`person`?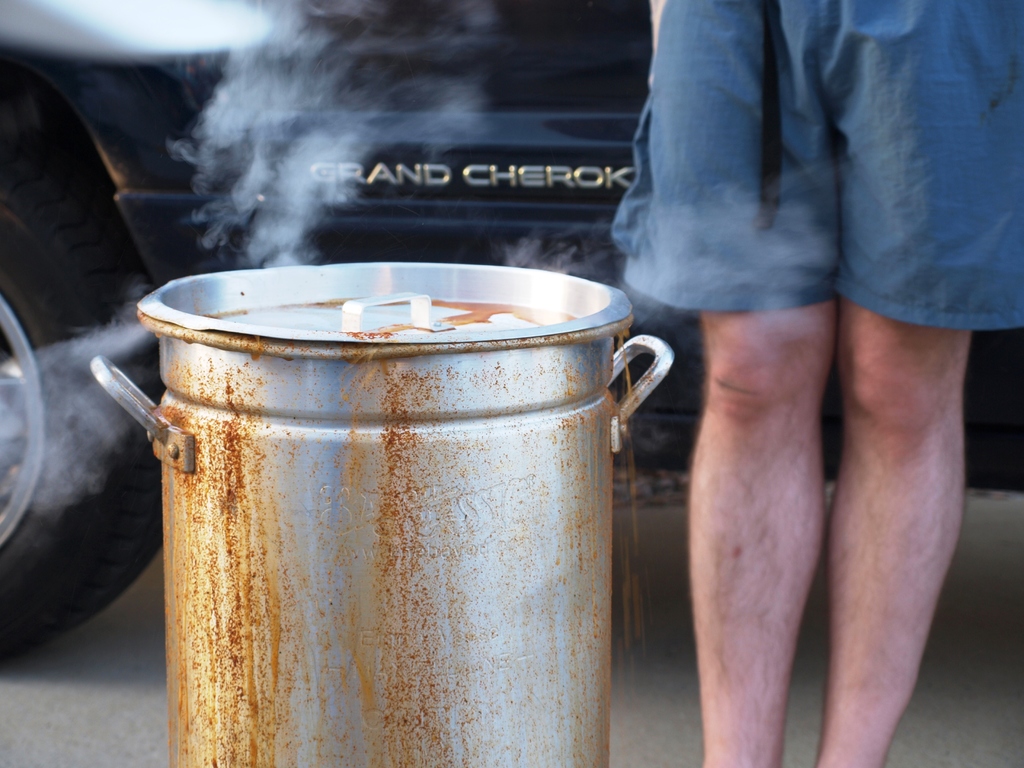
region(602, 0, 1023, 767)
